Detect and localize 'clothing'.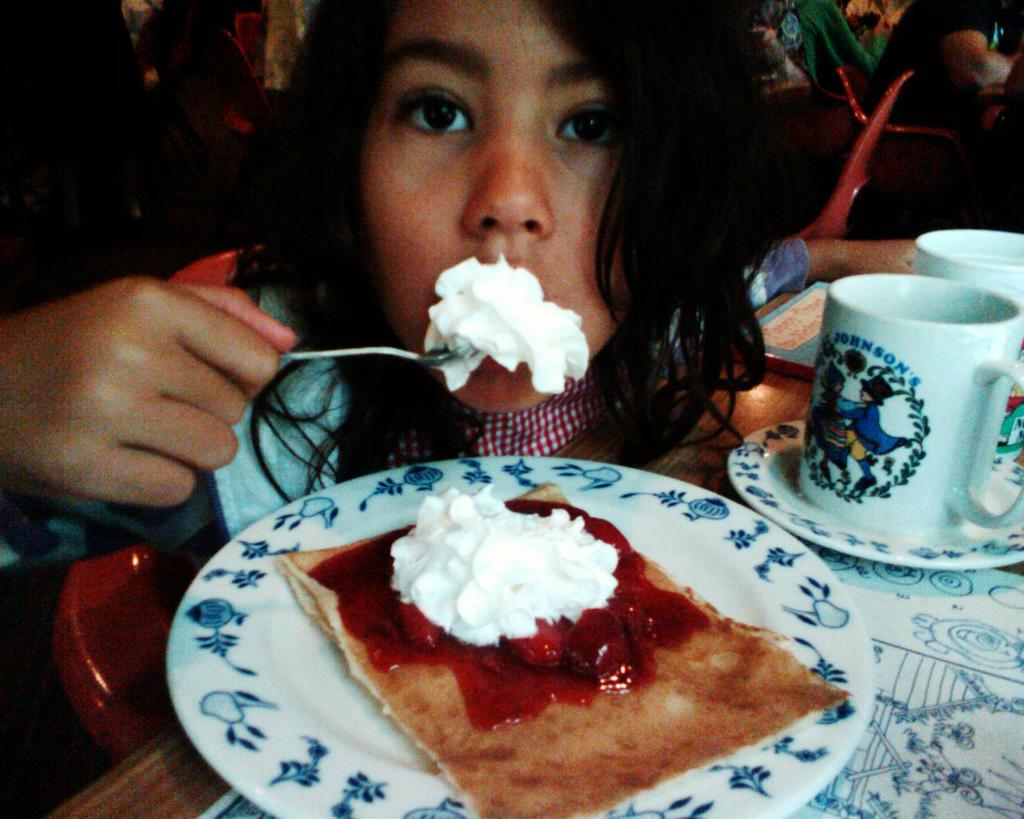
Localized at (117, 0, 171, 85).
